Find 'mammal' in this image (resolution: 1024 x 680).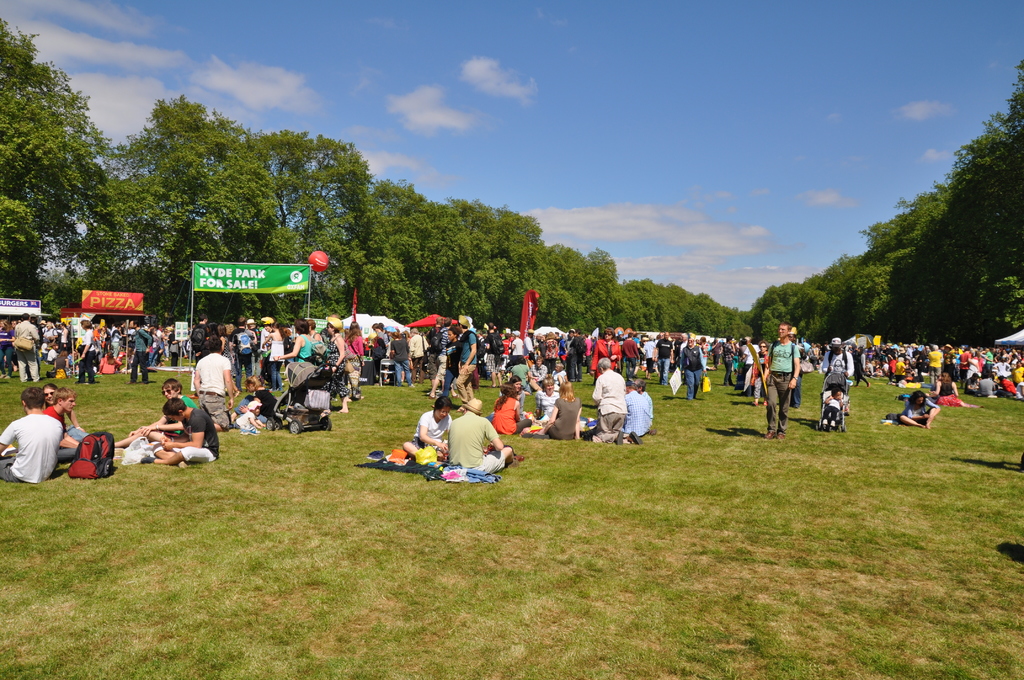
box=[446, 398, 517, 475].
